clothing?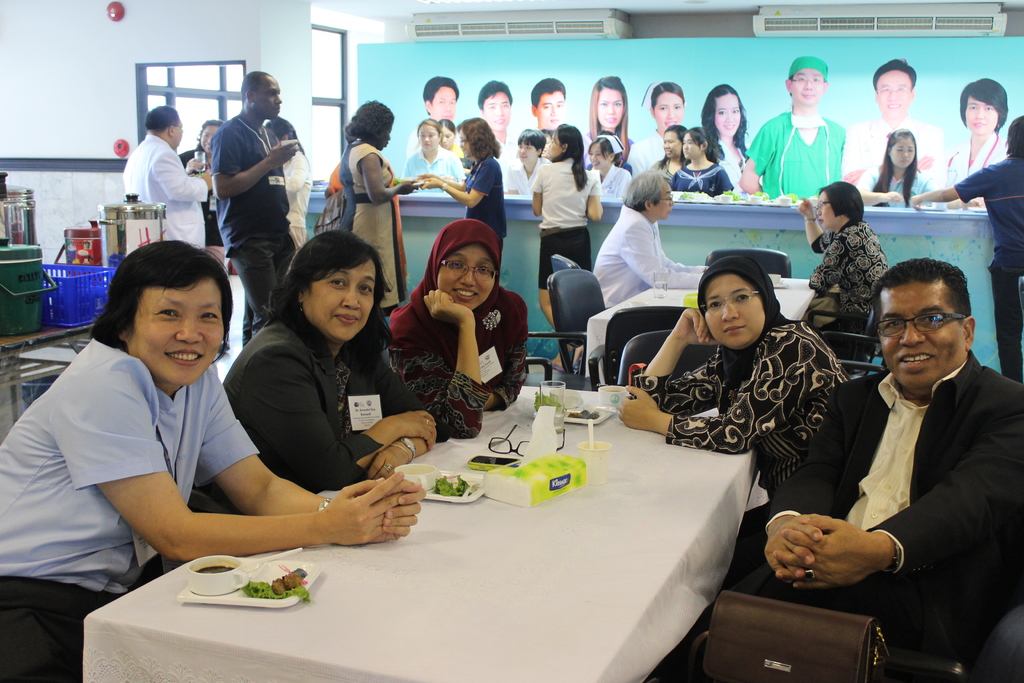
BBox(633, 318, 857, 588)
